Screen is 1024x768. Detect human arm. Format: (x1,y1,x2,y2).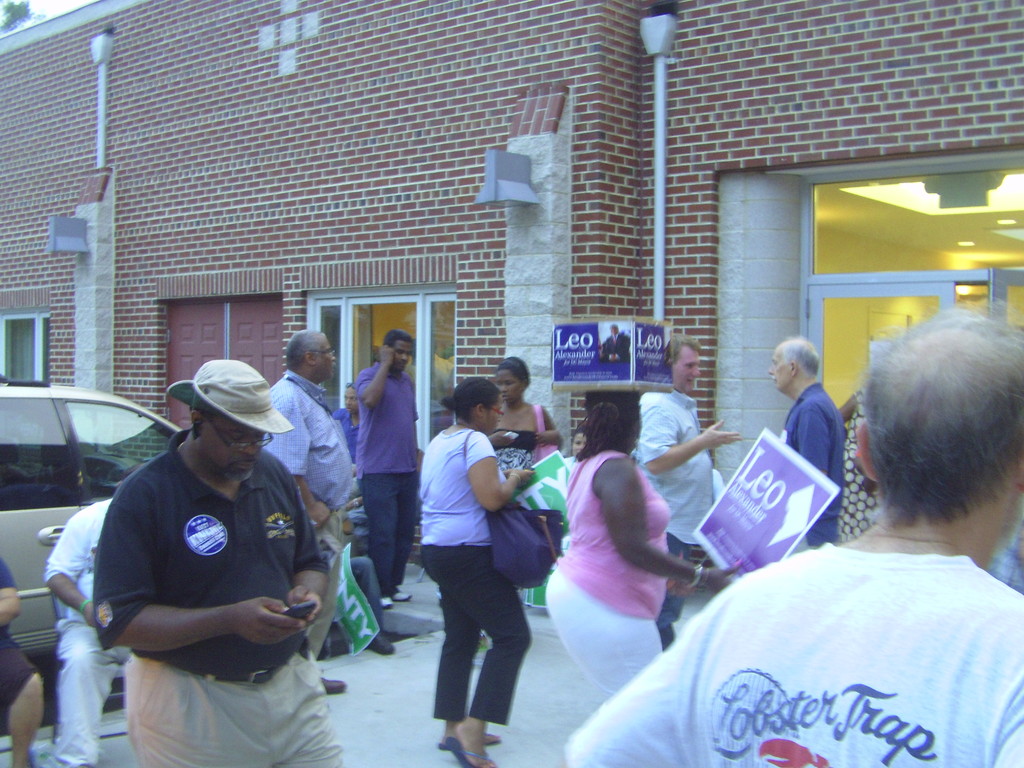
(636,394,740,475).
